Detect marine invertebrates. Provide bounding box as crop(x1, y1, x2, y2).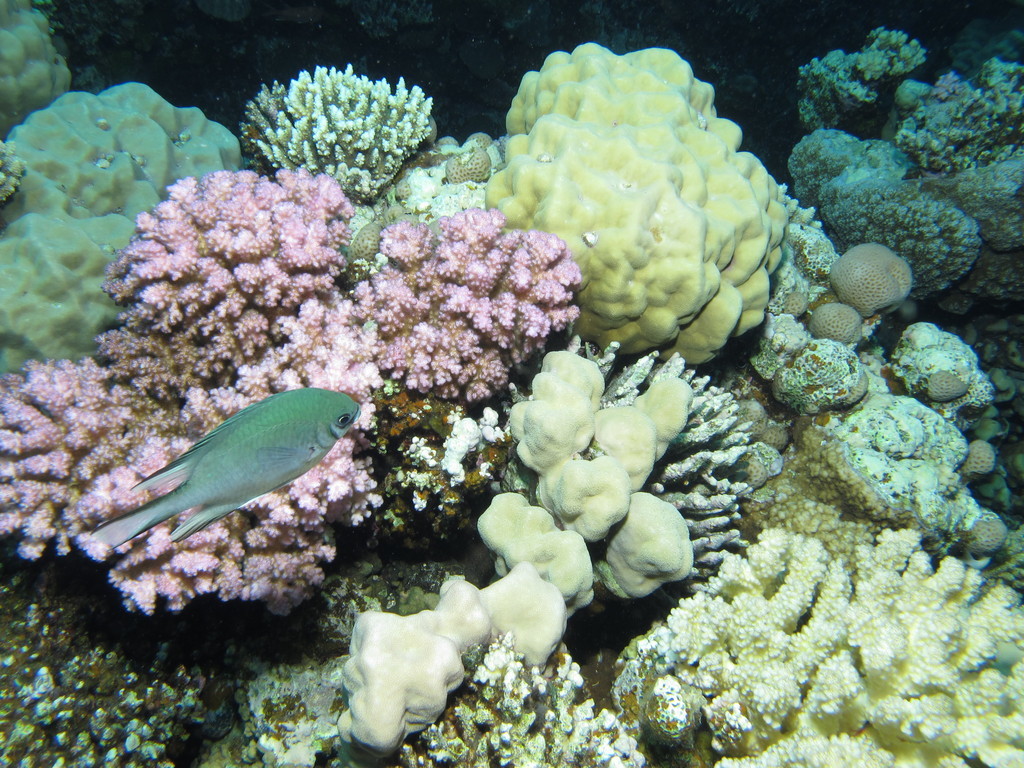
crop(234, 52, 438, 216).
